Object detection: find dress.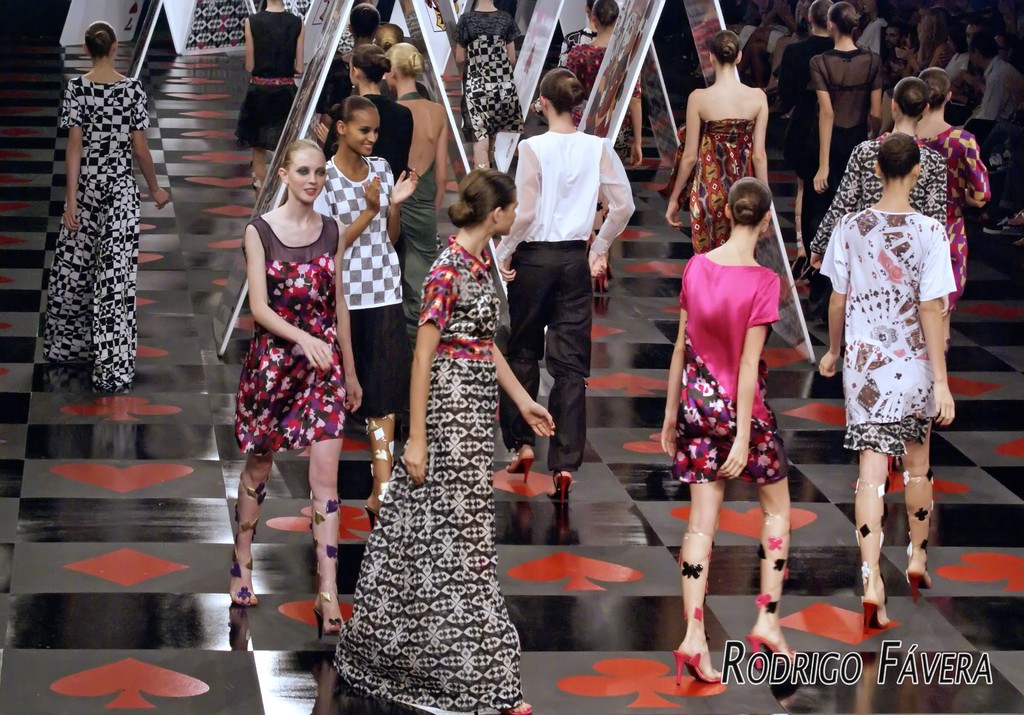
<bbox>808, 51, 891, 246</bbox>.
